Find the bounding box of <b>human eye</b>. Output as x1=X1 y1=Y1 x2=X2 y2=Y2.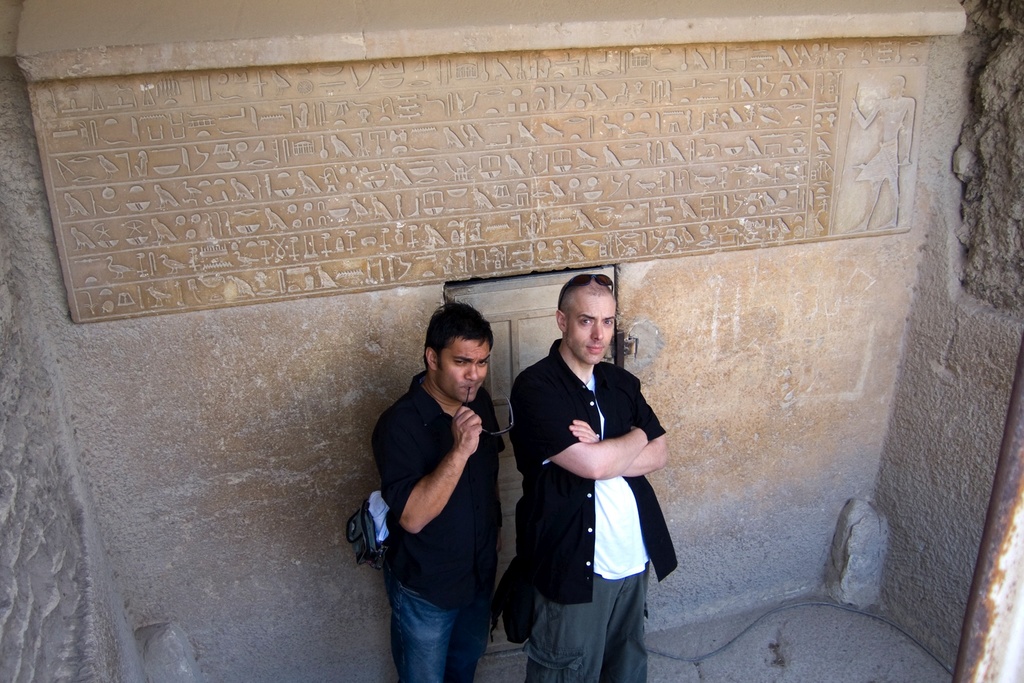
x1=601 y1=317 x2=616 y2=327.
